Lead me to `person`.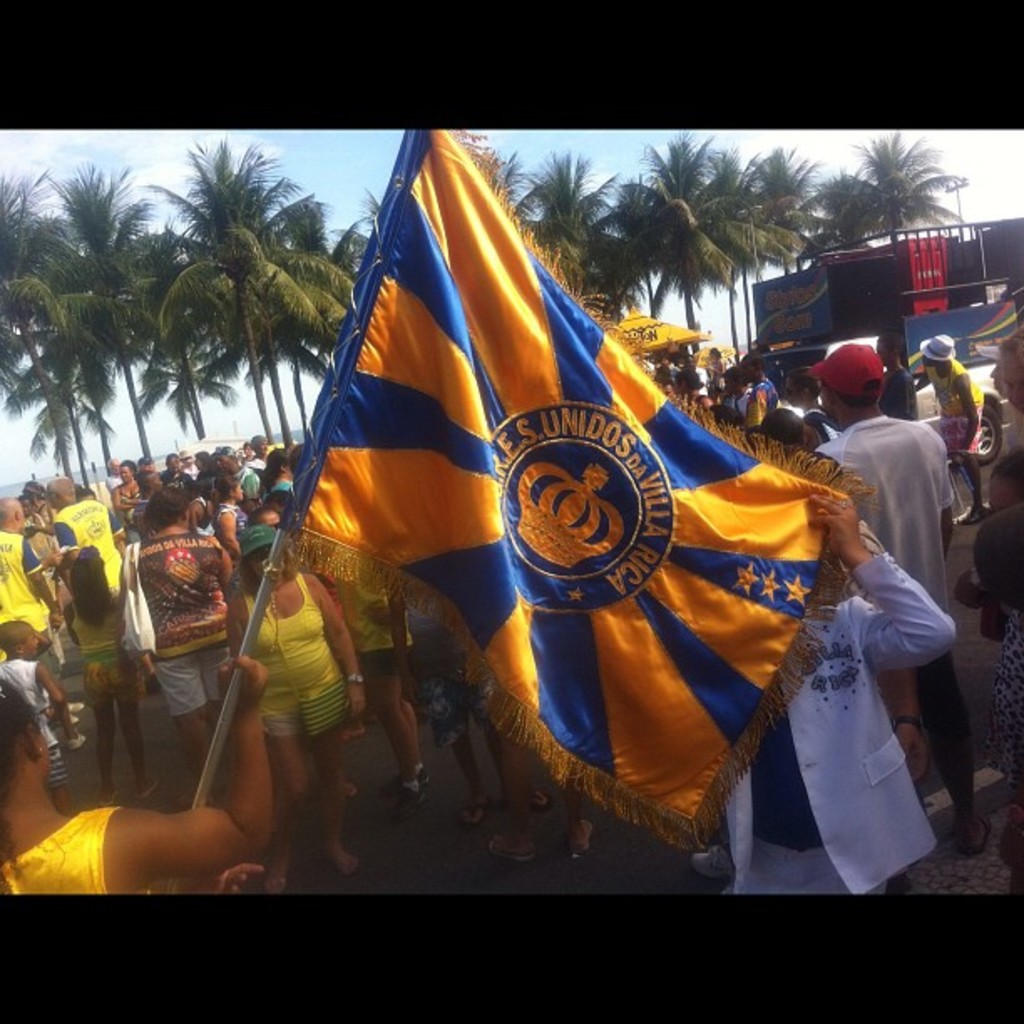
Lead to detection(957, 442, 1022, 860).
